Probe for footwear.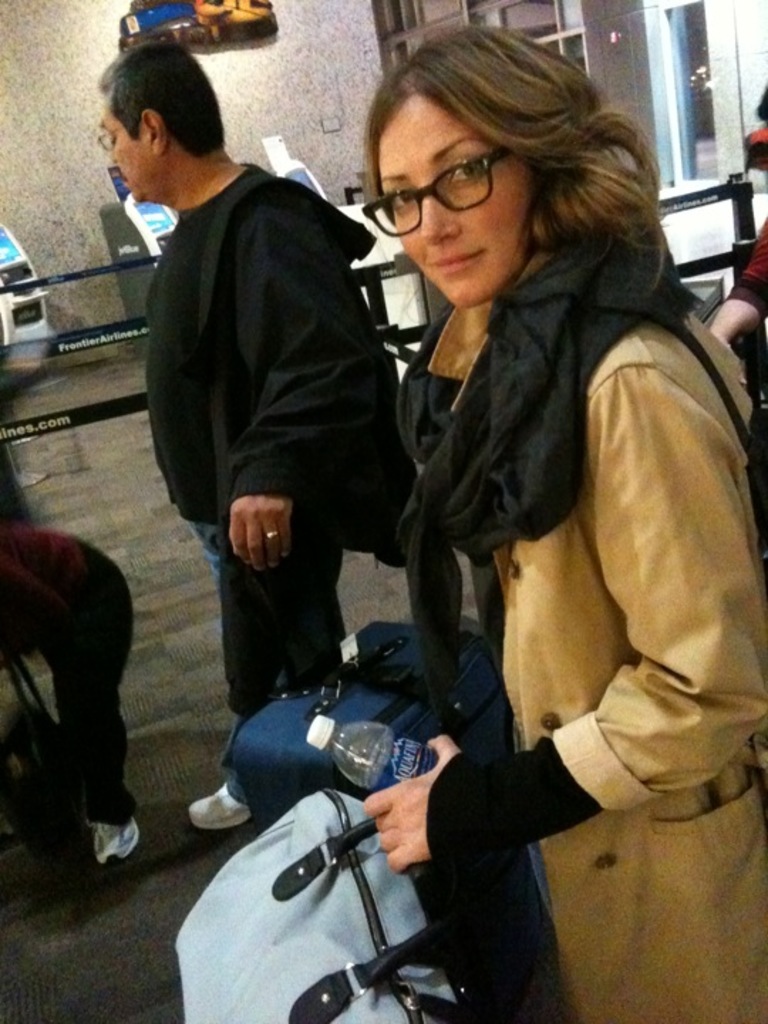
Probe result: x1=63, y1=792, x2=132, y2=879.
